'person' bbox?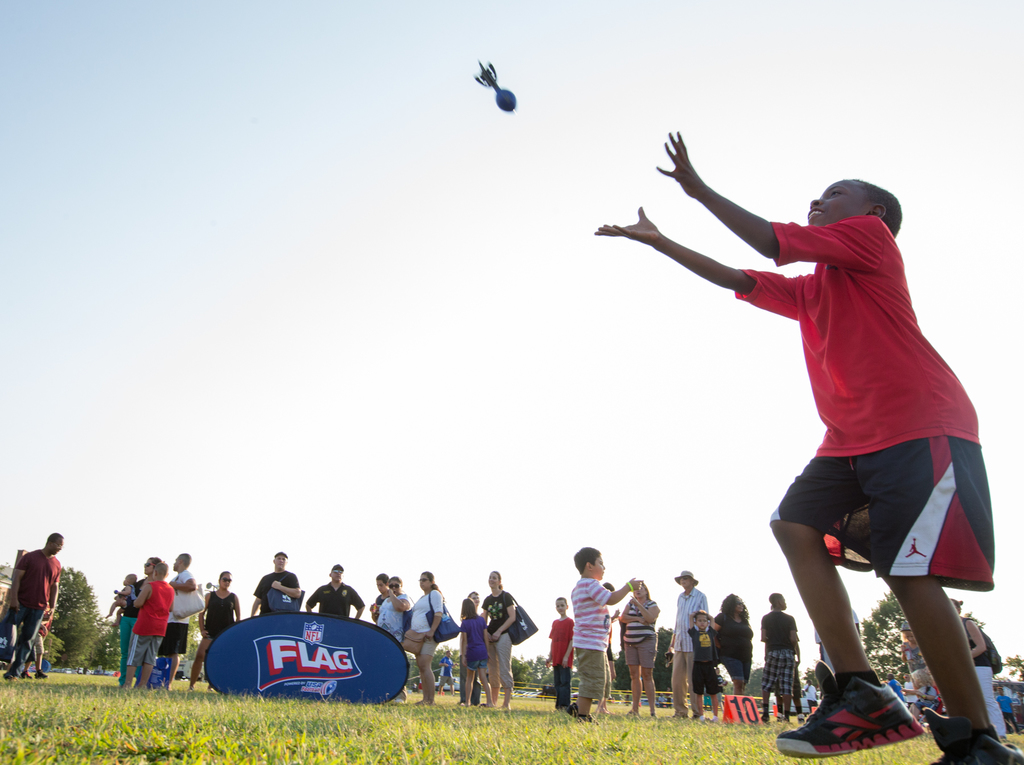
x1=180, y1=570, x2=246, y2=695
